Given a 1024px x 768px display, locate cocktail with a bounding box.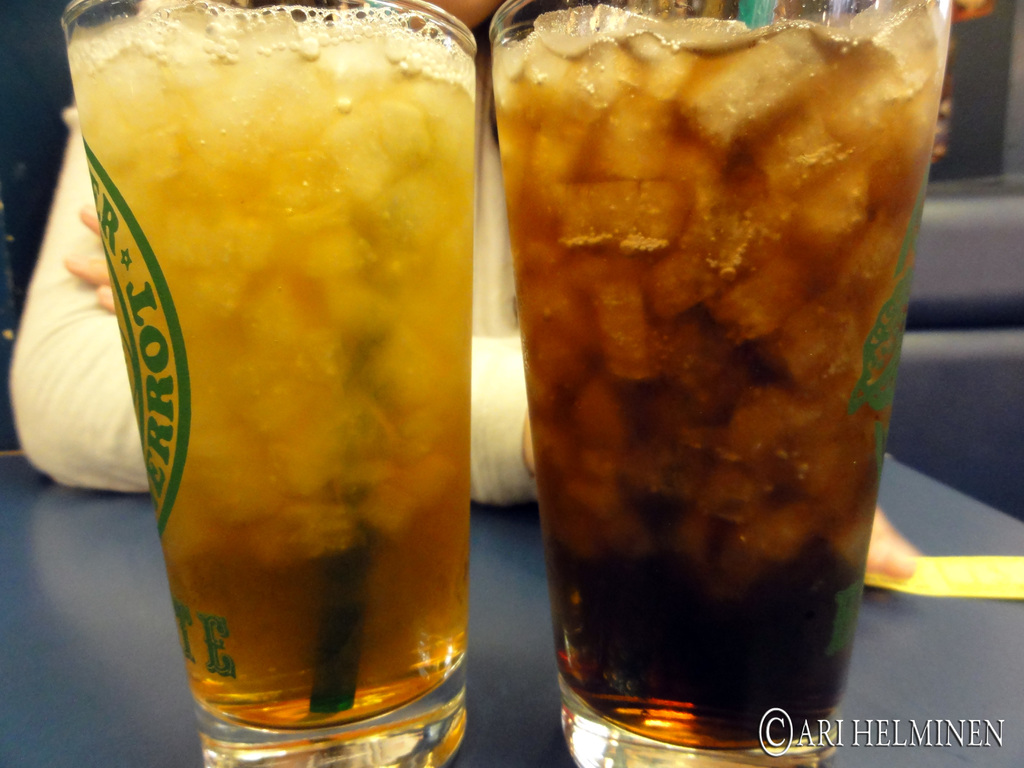
Located: region(54, 0, 468, 767).
